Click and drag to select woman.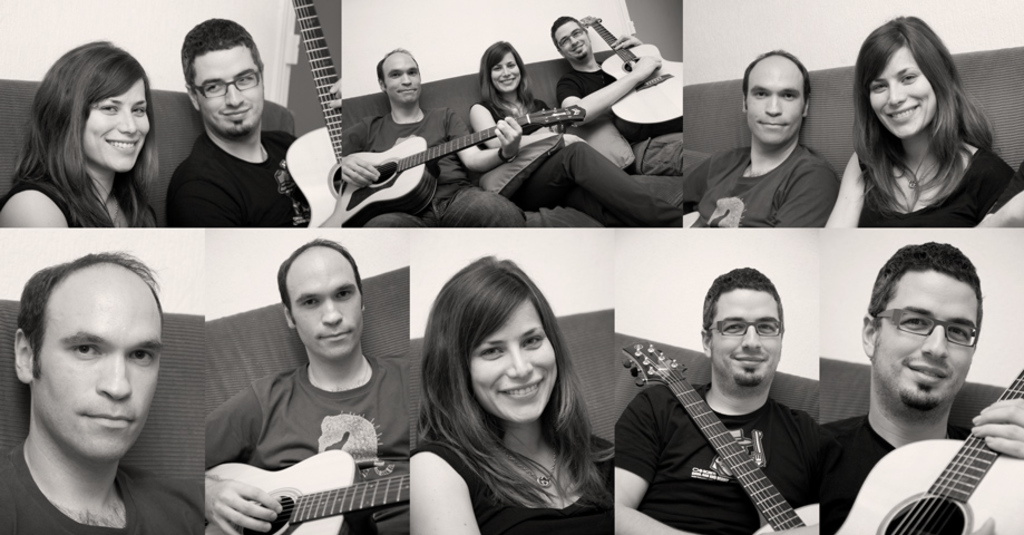
Selection: {"x1": 471, "y1": 41, "x2": 685, "y2": 224}.
